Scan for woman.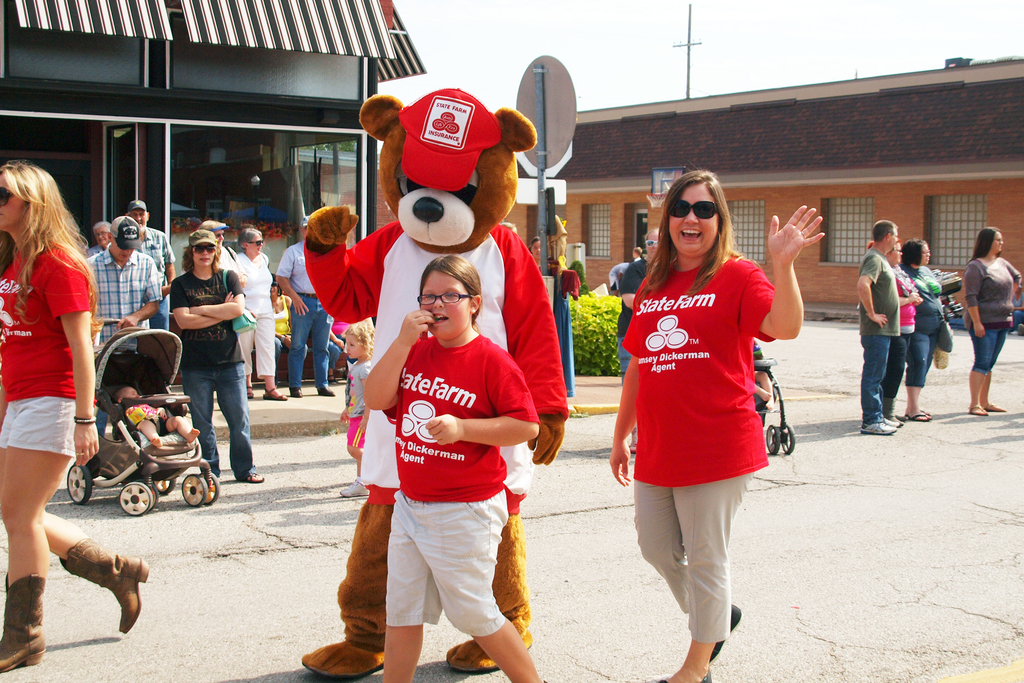
Scan result: 960,223,1023,417.
